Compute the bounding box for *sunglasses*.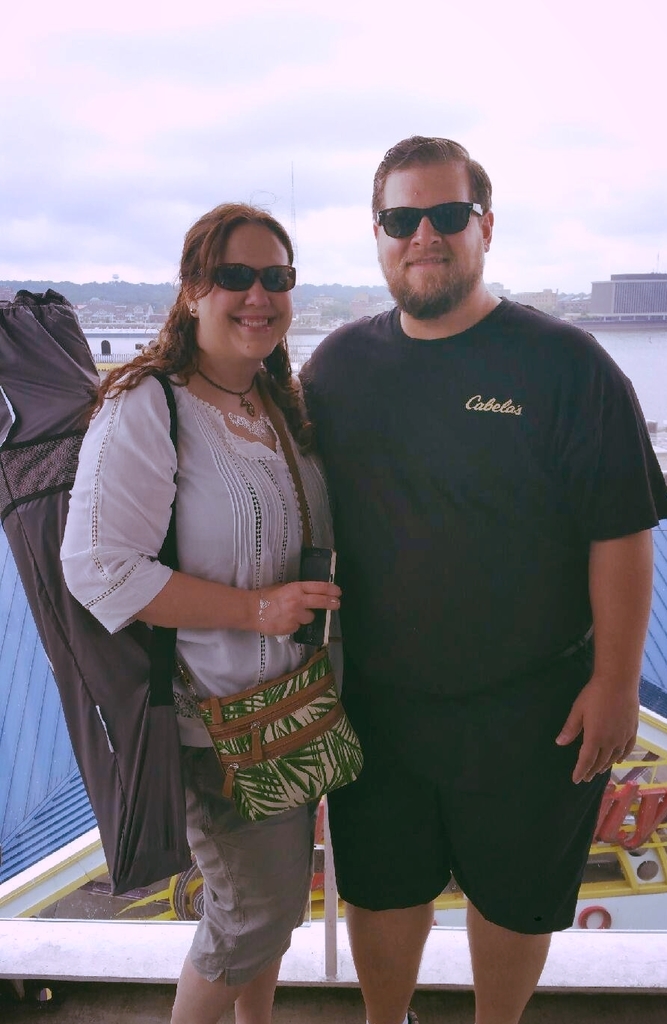
box=[210, 260, 292, 292].
